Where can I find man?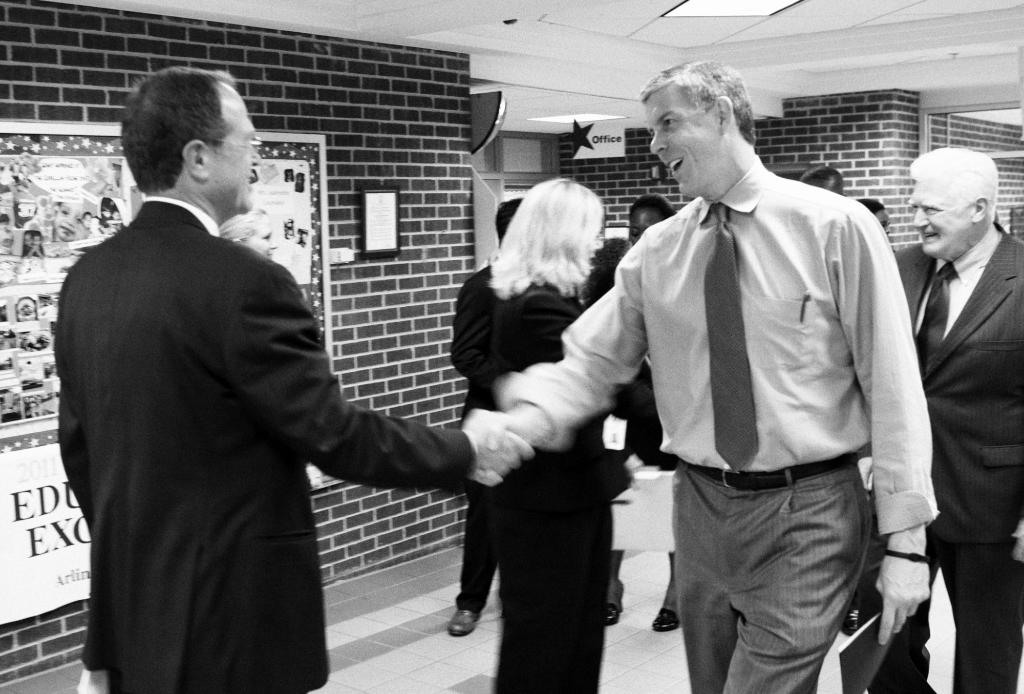
You can find it at 56/65/529/693.
